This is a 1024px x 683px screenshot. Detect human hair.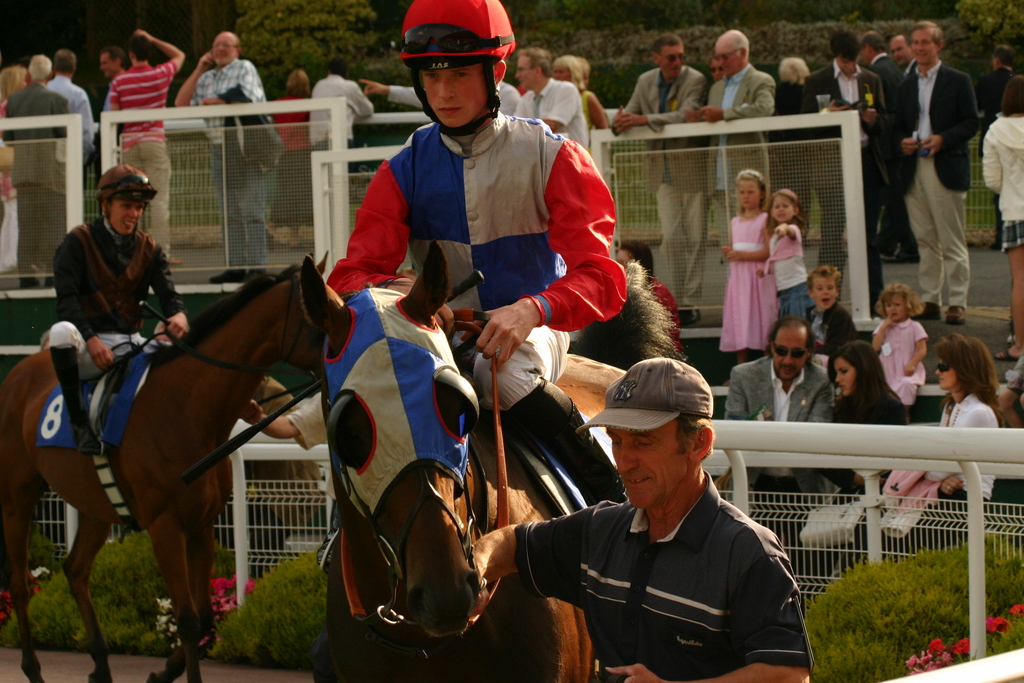
left=833, top=28, right=860, bottom=62.
